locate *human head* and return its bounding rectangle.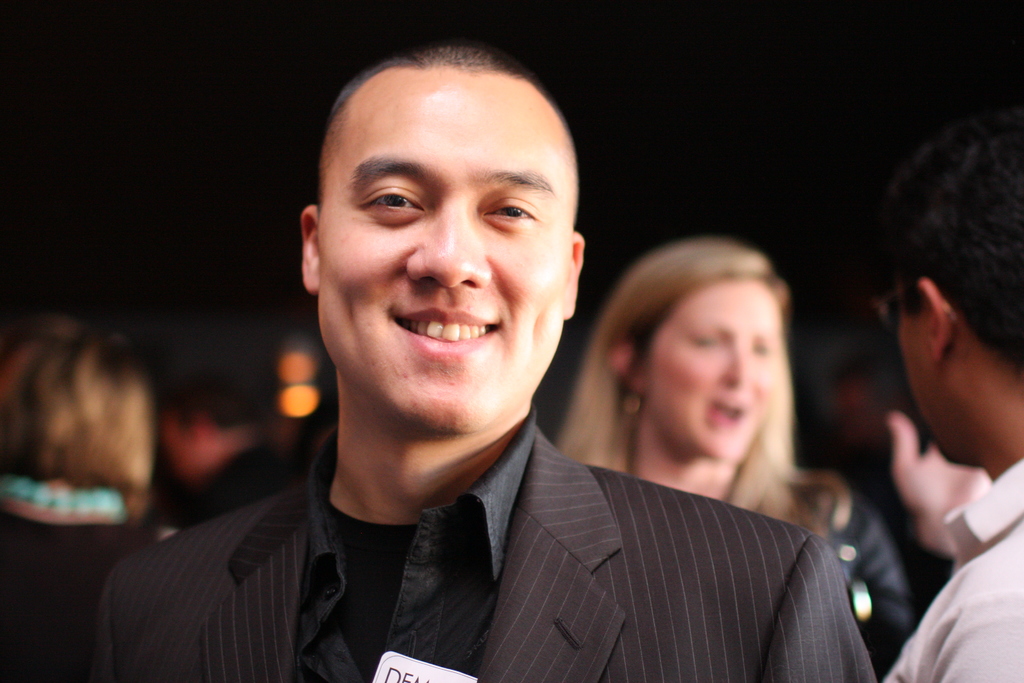
bbox=(0, 314, 163, 513).
